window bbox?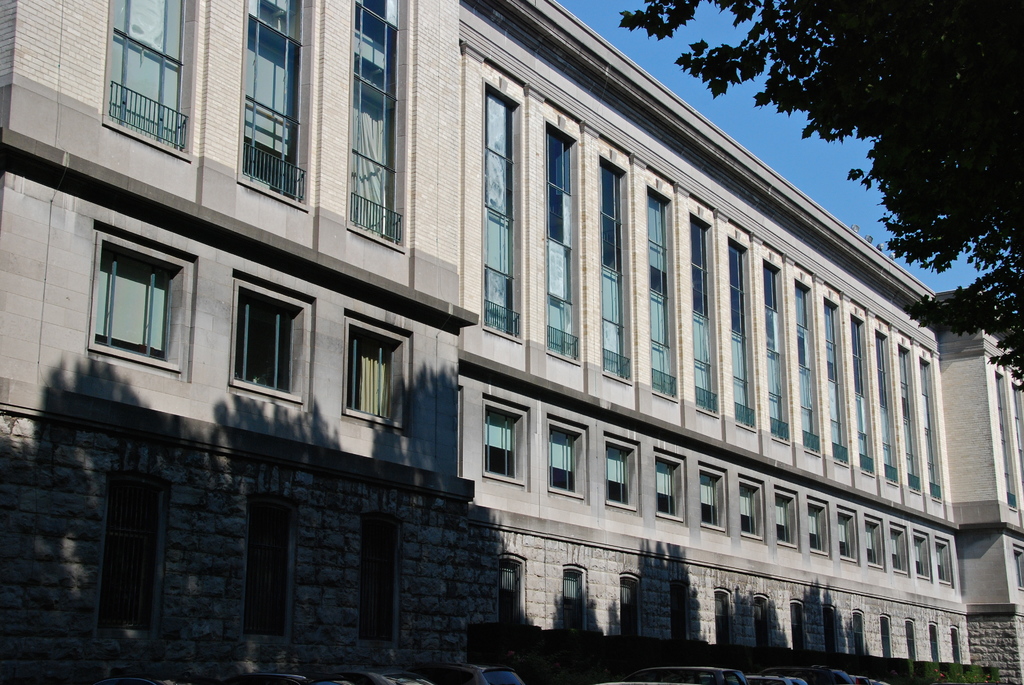
(483,402,527,487)
